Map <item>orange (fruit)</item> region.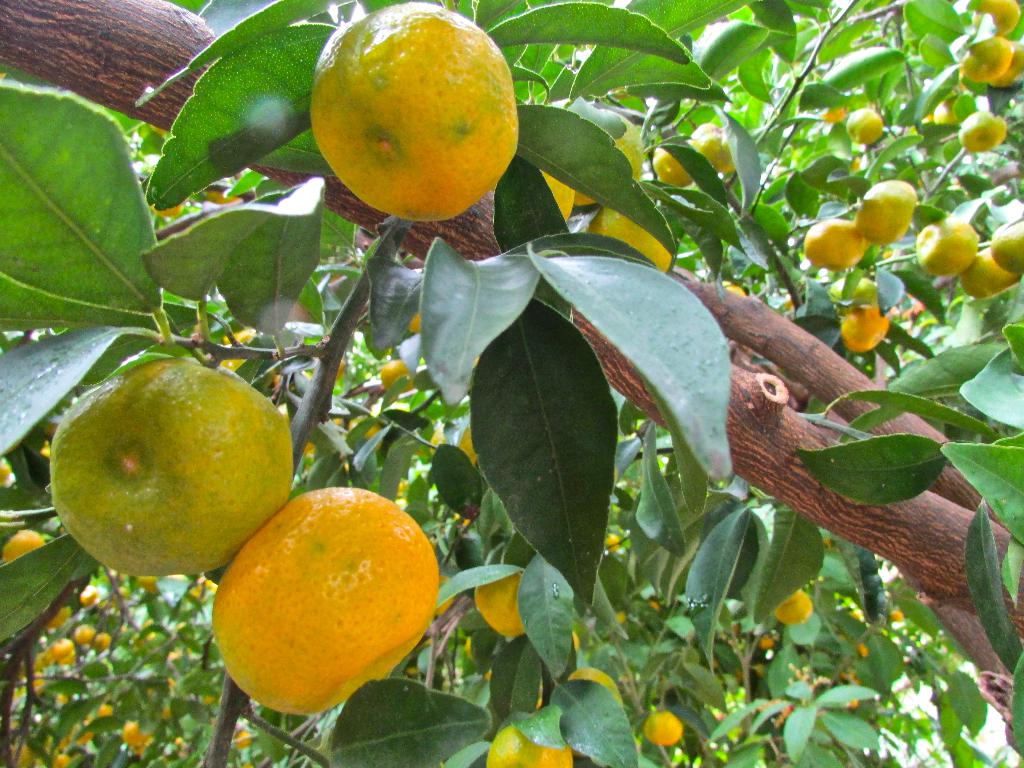
Mapped to Rect(807, 220, 865, 266).
